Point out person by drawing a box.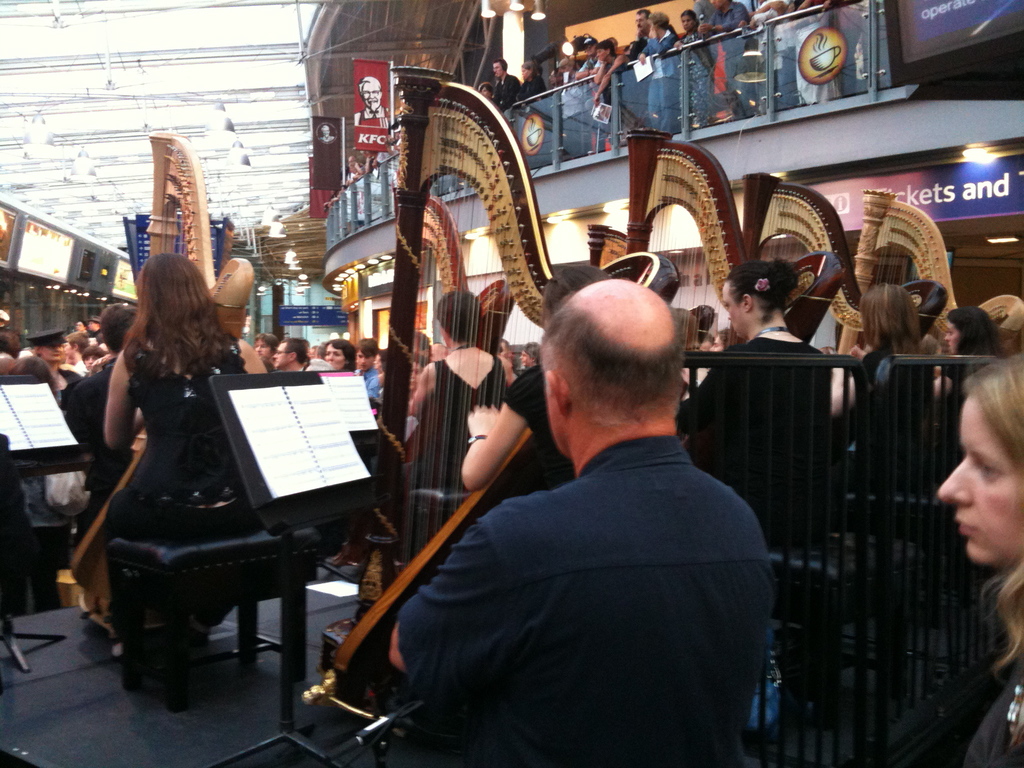
x1=641, y1=11, x2=678, y2=64.
